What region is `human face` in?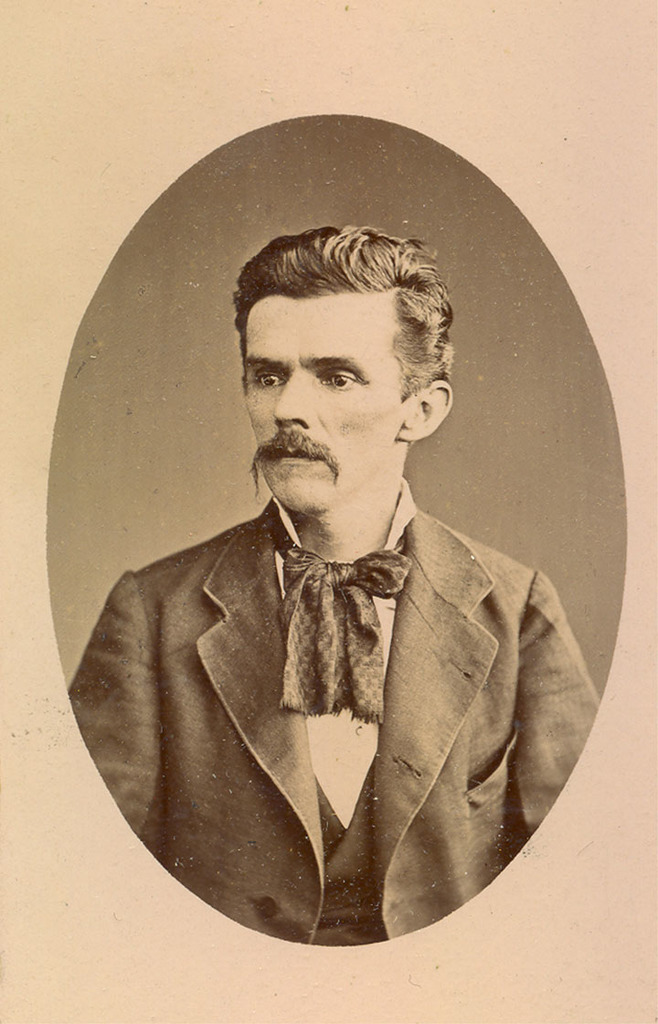
238/288/406/519.
